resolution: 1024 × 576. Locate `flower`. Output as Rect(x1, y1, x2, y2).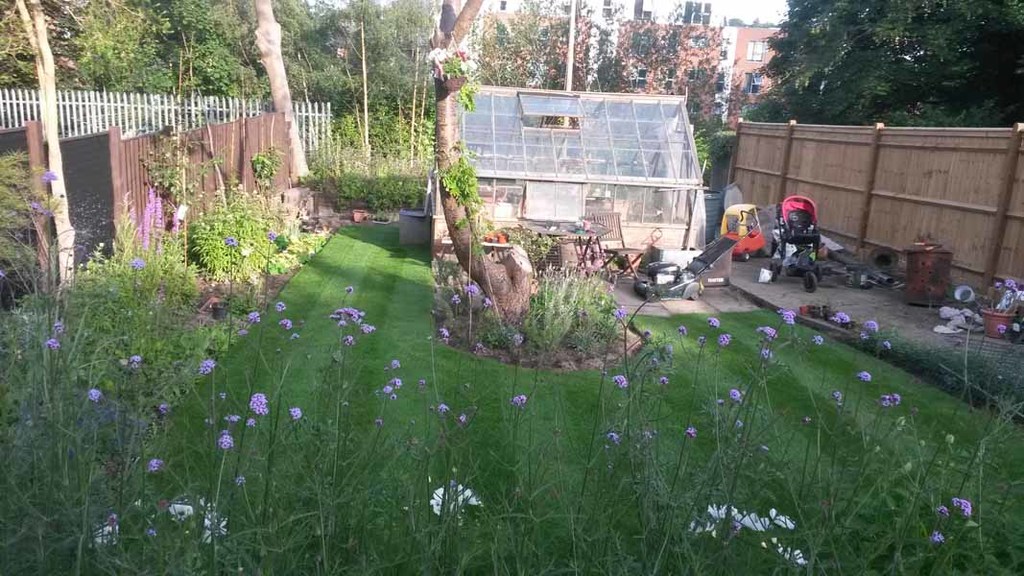
Rect(265, 228, 278, 240).
